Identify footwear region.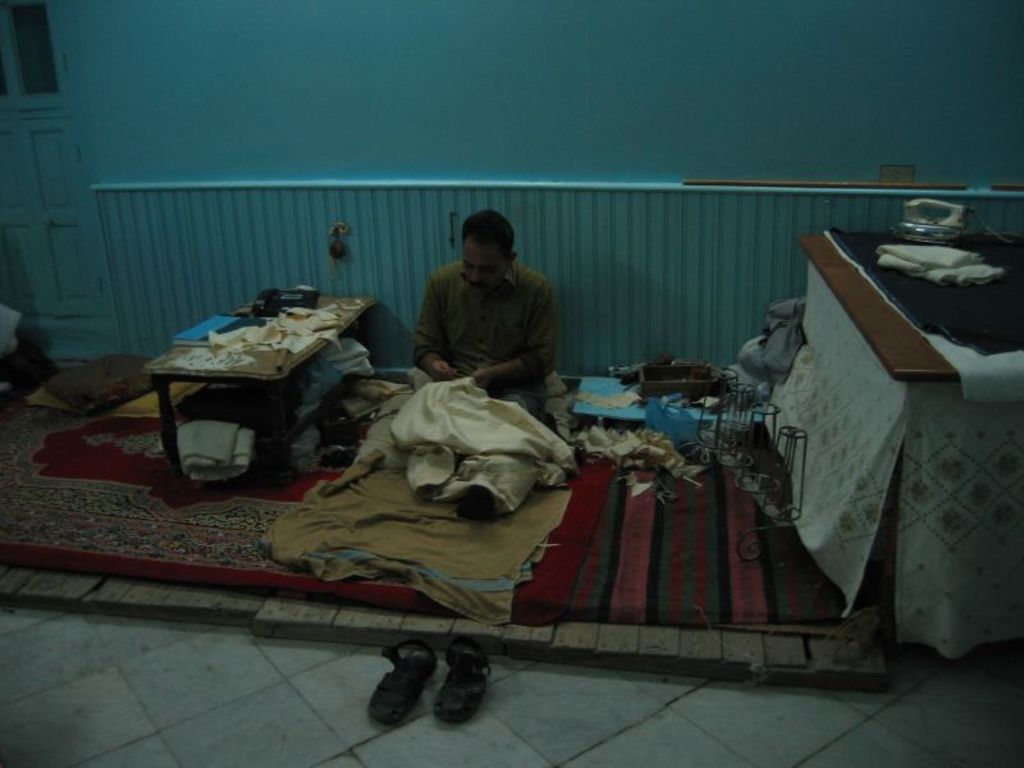
Region: <box>367,636,438,726</box>.
